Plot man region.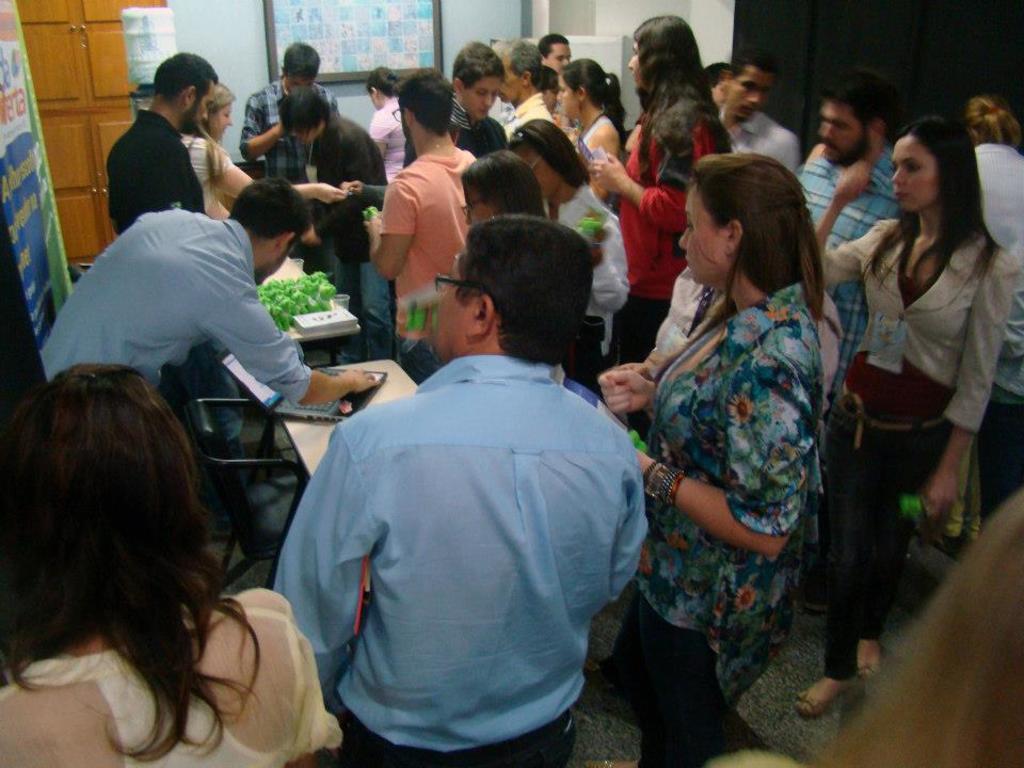
Plotted at 714/50/803/175.
